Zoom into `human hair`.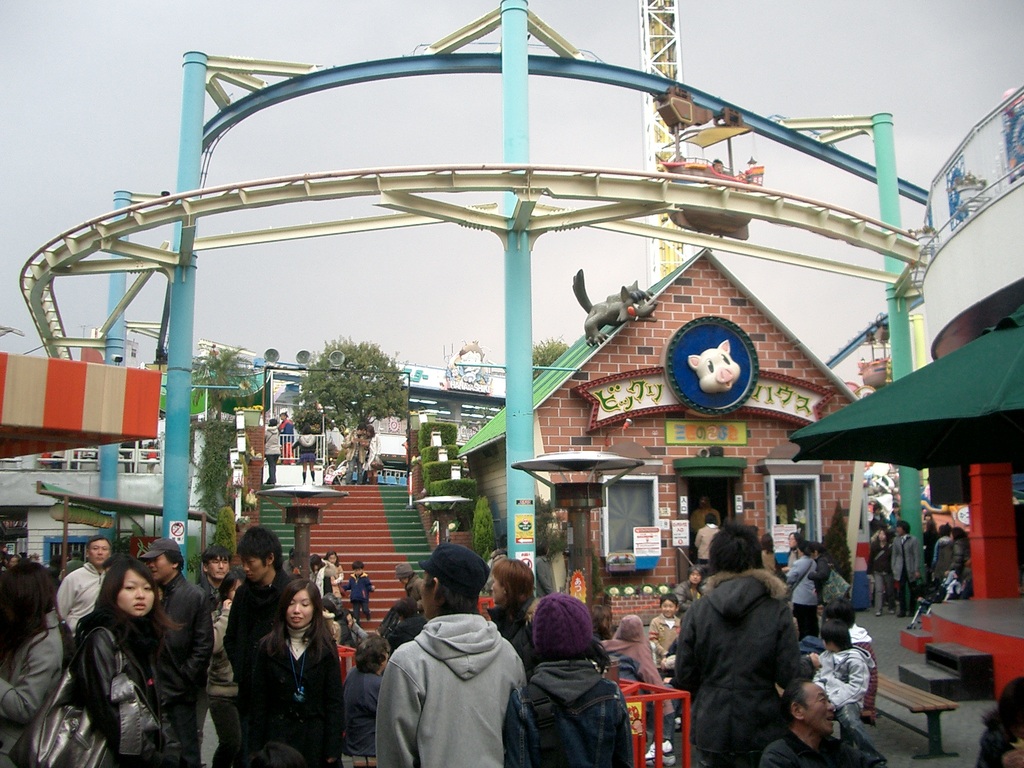
Zoom target: detection(236, 523, 282, 568).
